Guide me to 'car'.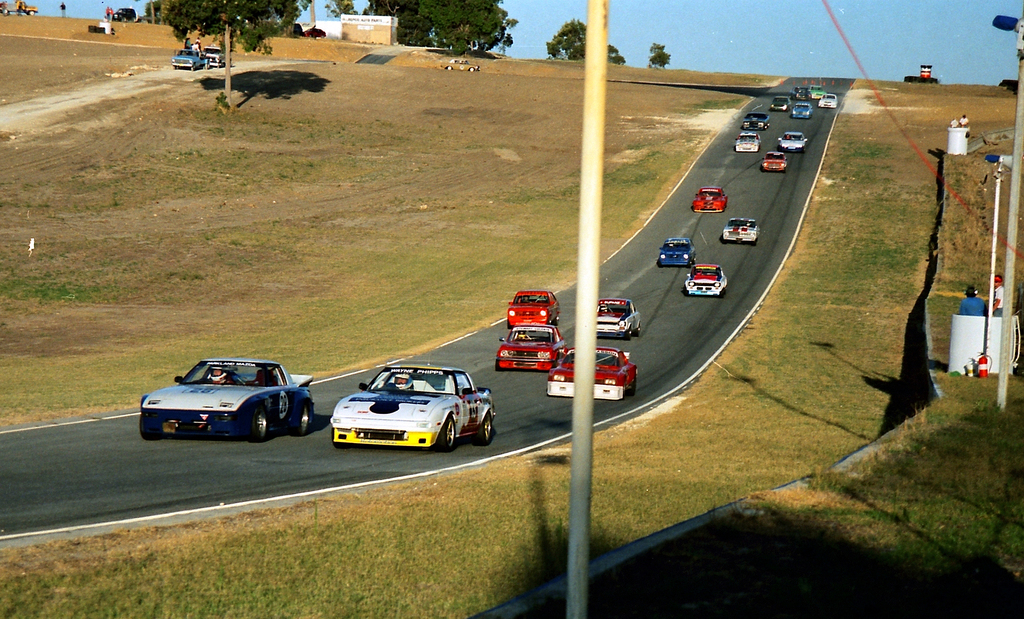
Guidance: [493,325,567,370].
